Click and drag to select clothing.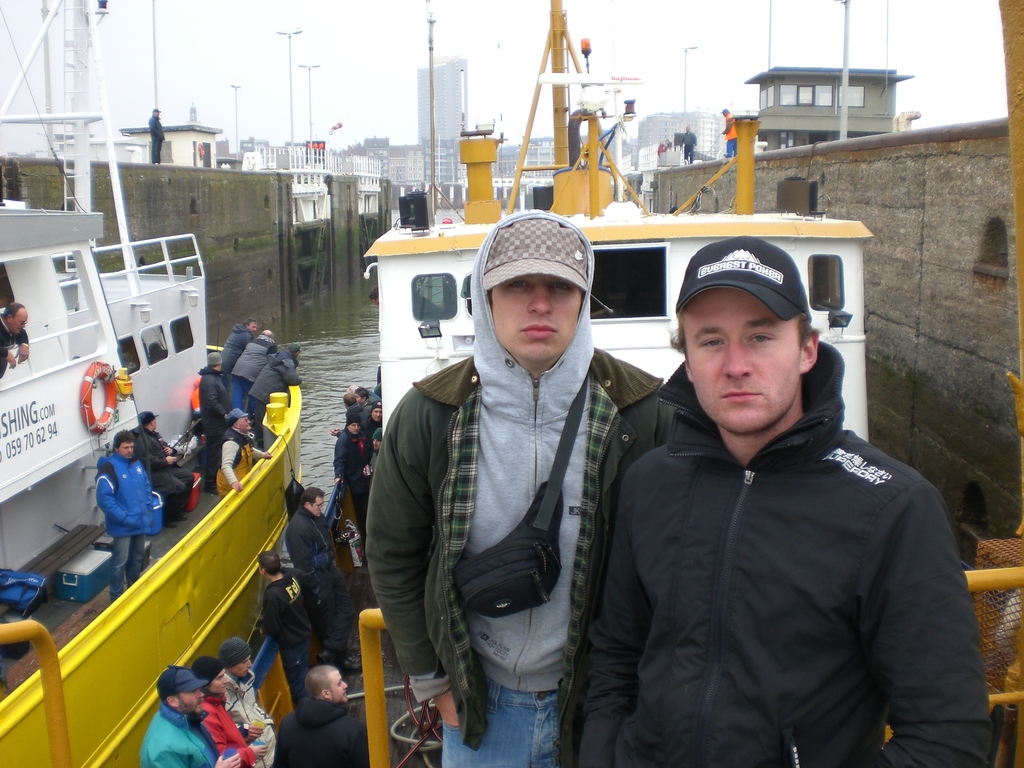
Selection: Rect(198, 362, 231, 447).
